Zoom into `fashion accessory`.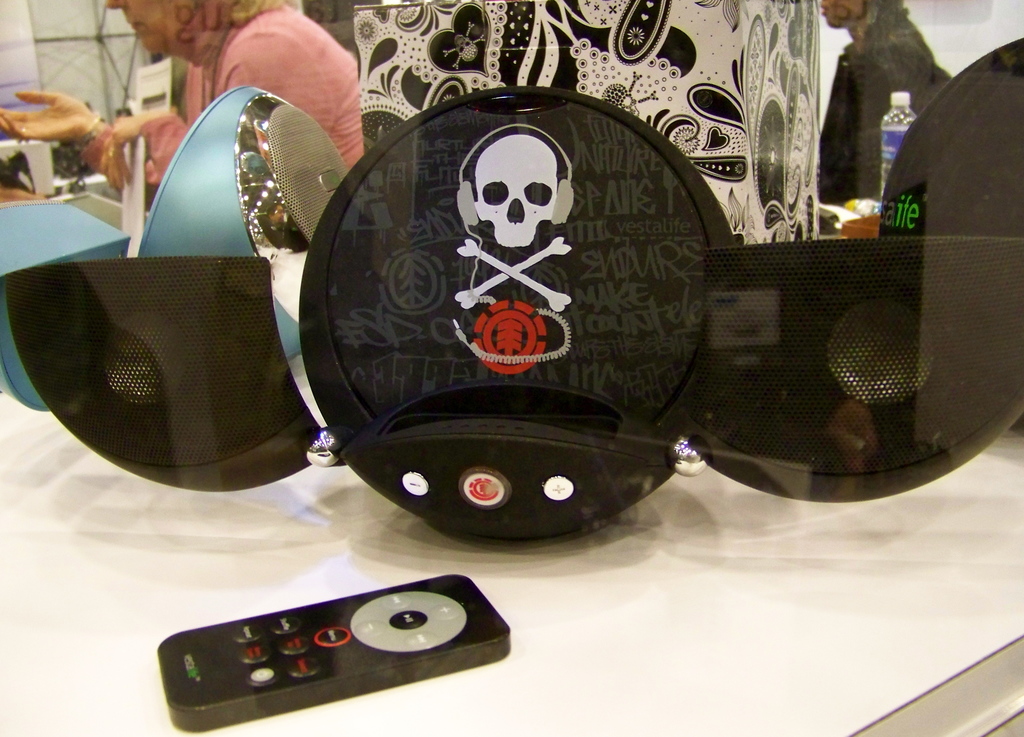
Zoom target: [65,112,111,159].
